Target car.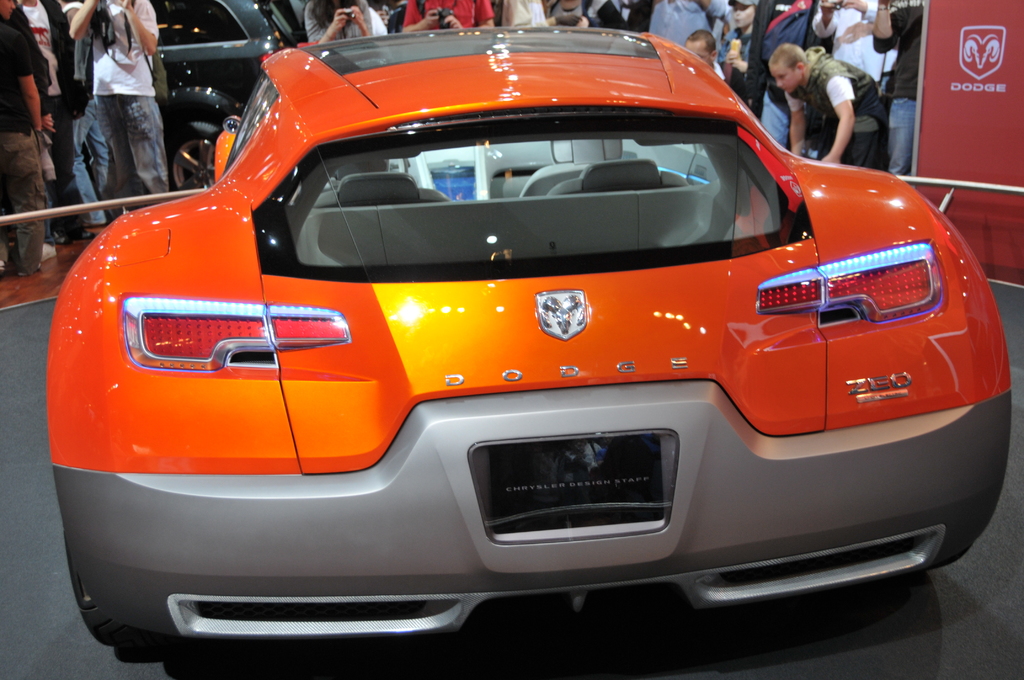
Target region: (x1=83, y1=0, x2=307, y2=198).
